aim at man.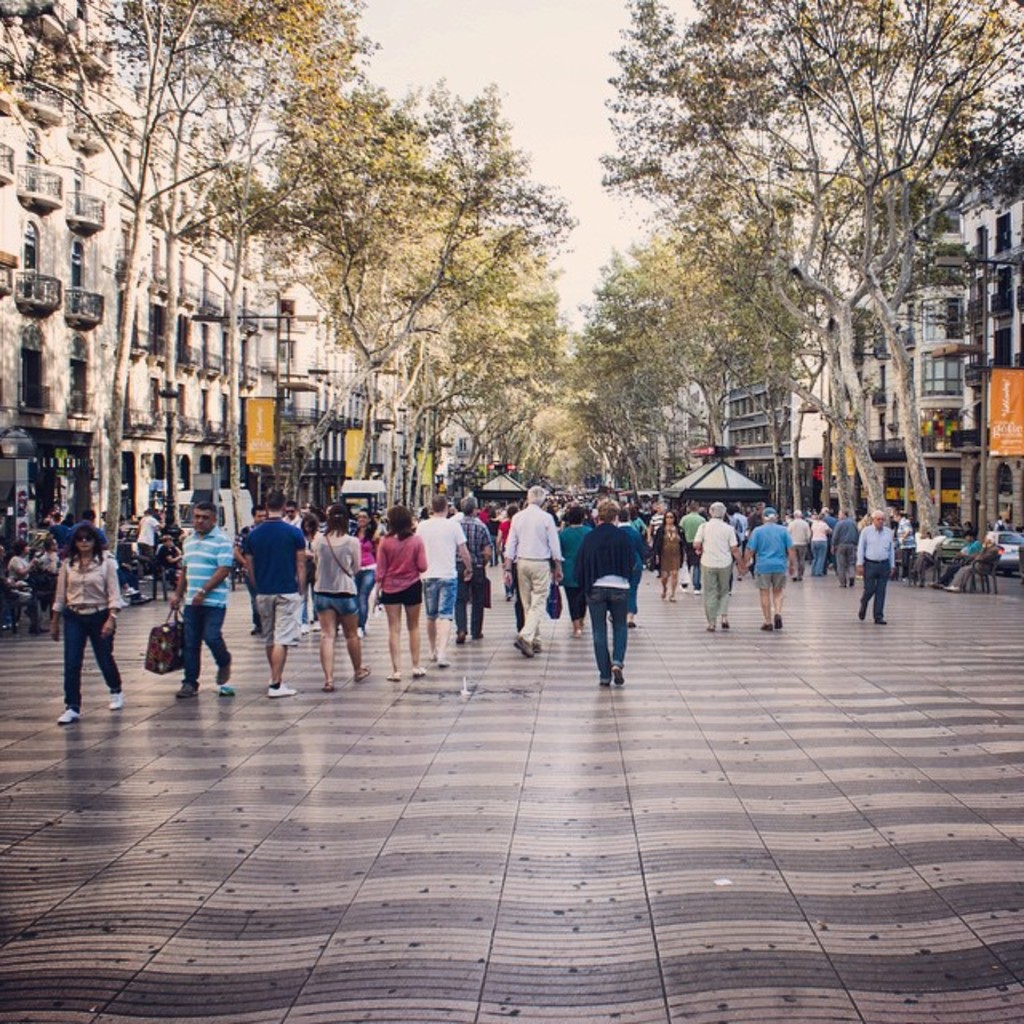
Aimed at 69 504 106 549.
